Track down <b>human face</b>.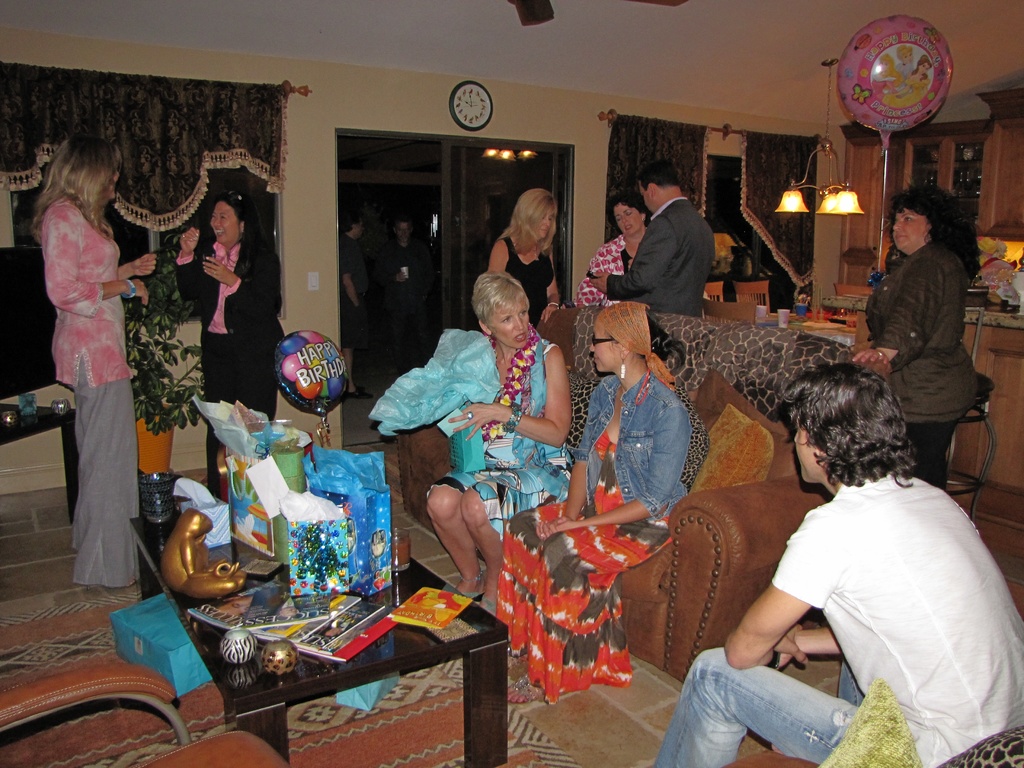
Tracked to [x1=398, y1=223, x2=413, y2=241].
